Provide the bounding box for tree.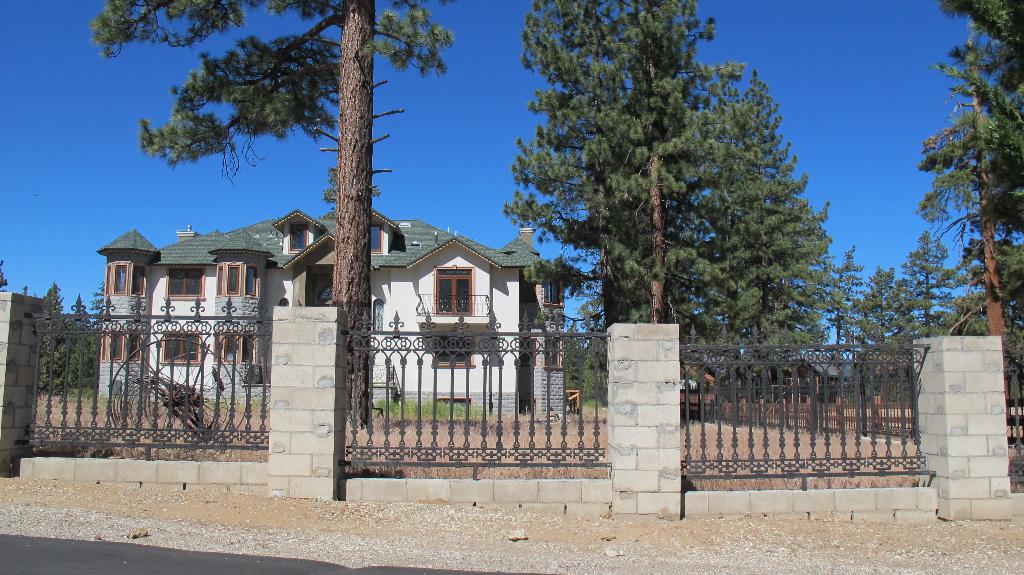
l=506, t=0, r=839, b=412.
